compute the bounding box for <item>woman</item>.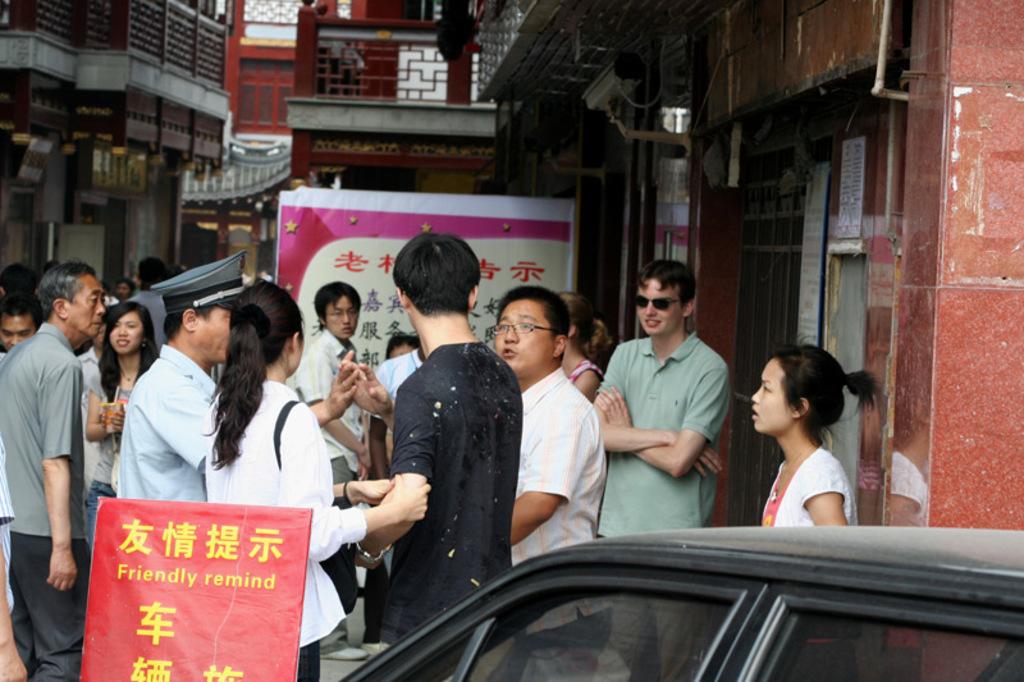
left=81, top=299, right=159, bottom=543.
